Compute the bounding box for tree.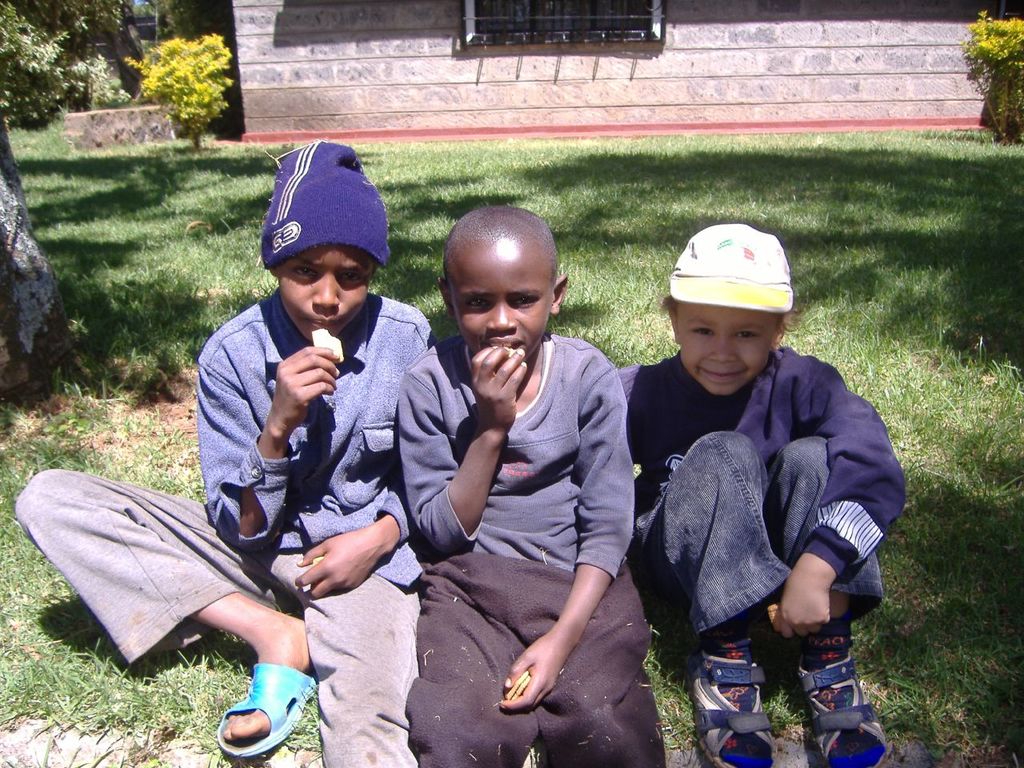
{"left": 0, "top": 114, "right": 78, "bottom": 402}.
